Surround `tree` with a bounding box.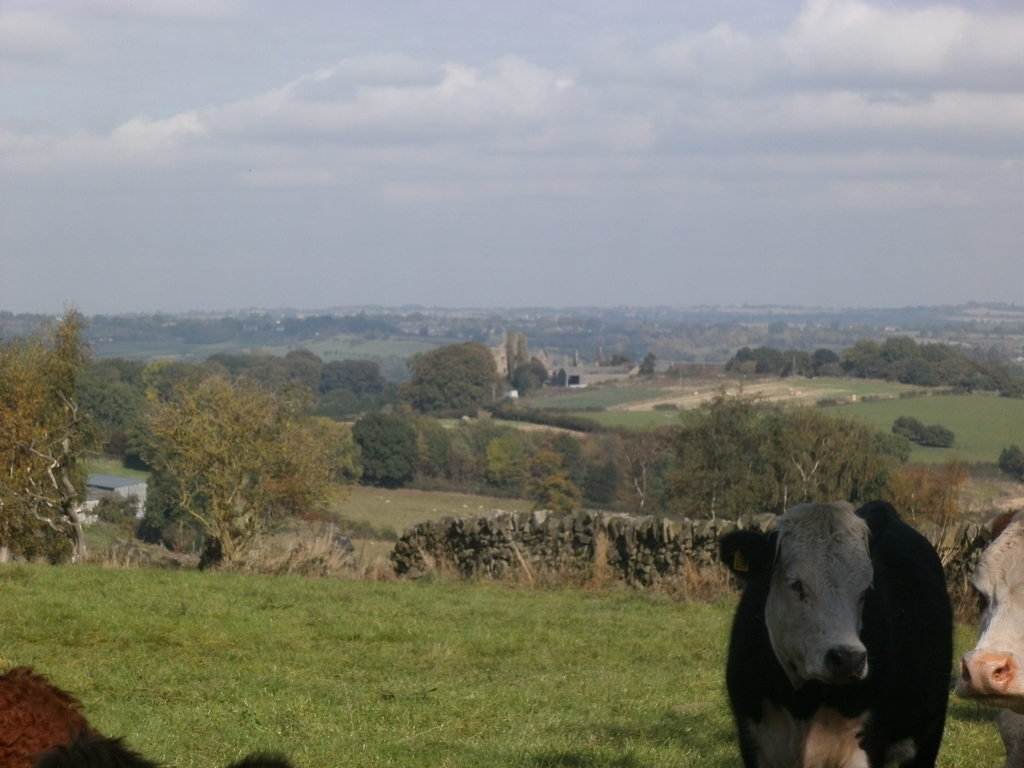
{"left": 509, "top": 351, "right": 548, "bottom": 394}.
